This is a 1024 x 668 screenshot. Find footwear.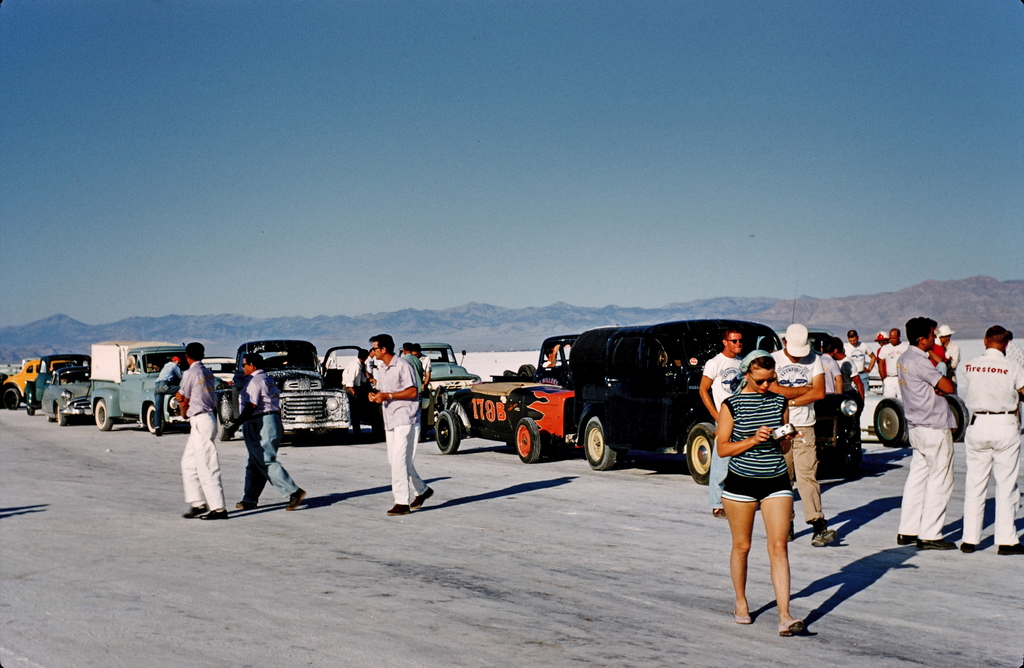
Bounding box: x1=899 y1=534 x2=915 y2=547.
